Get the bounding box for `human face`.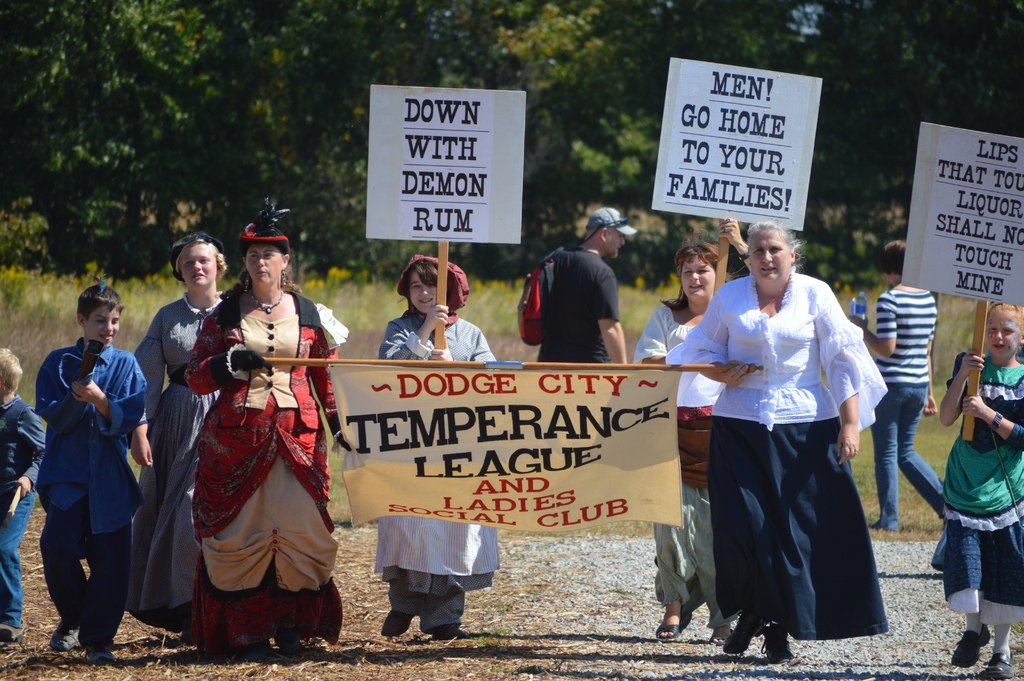
region(412, 267, 438, 313).
